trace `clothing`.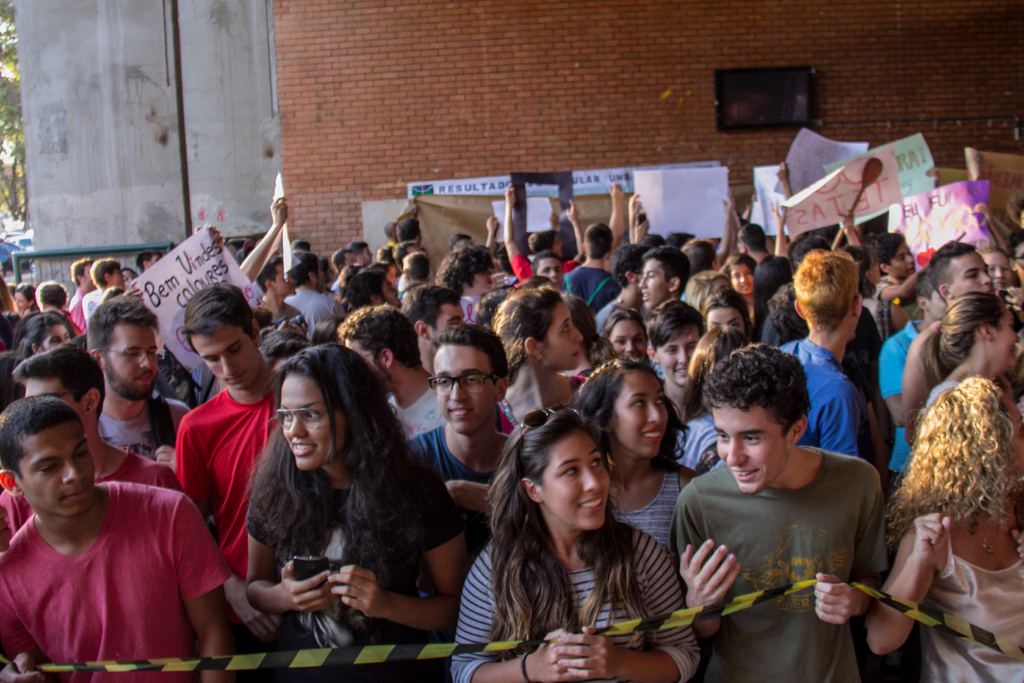
Traced to crop(461, 292, 488, 330).
